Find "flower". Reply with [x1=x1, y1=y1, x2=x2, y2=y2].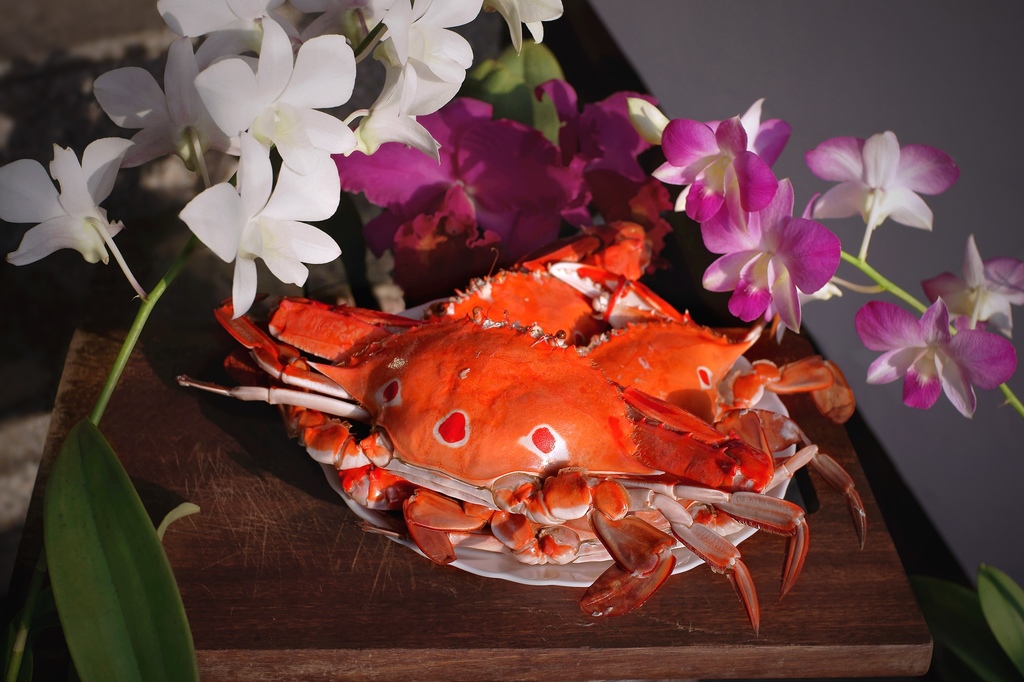
[x1=335, y1=74, x2=692, y2=258].
